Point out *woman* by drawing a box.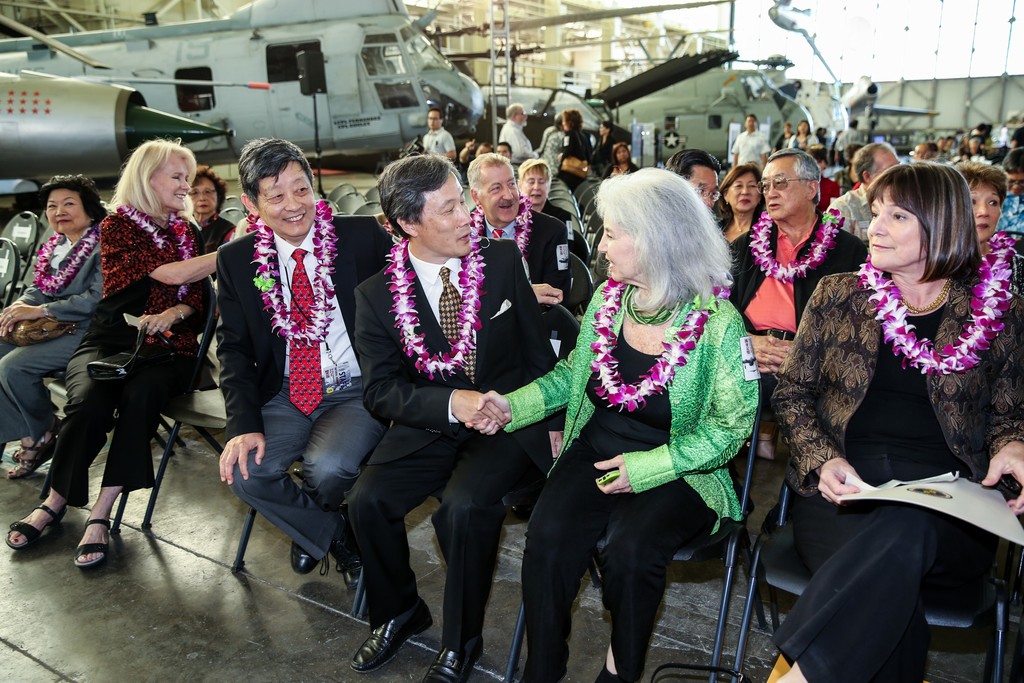
bbox=(515, 158, 572, 231).
